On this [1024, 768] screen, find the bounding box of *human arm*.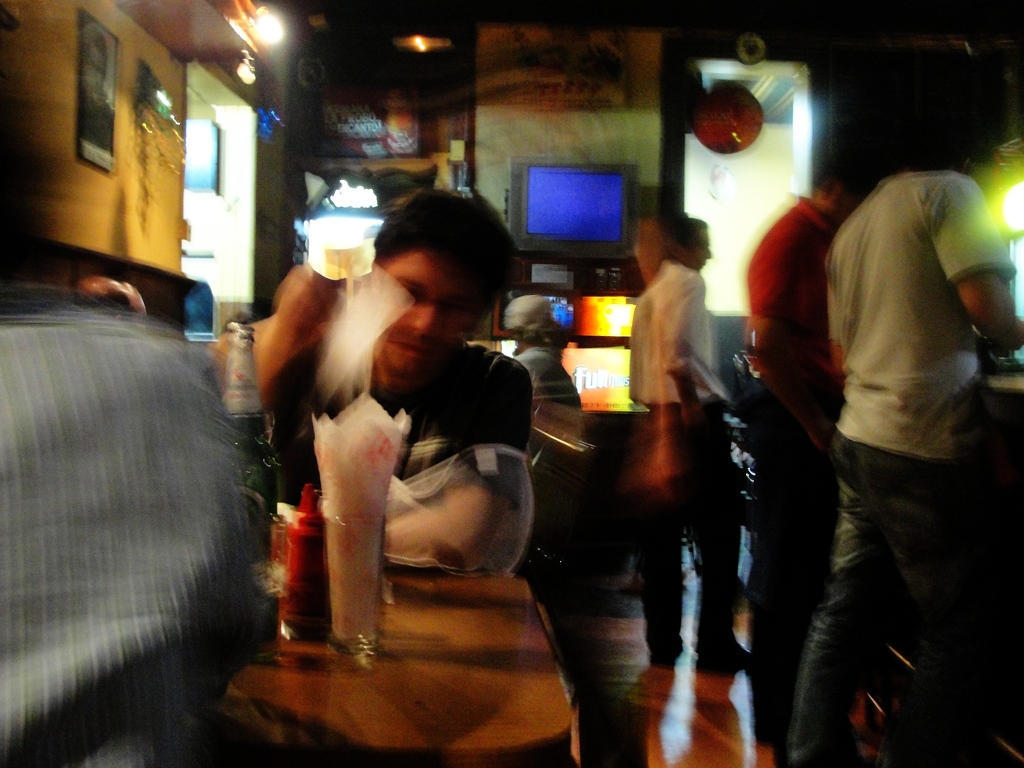
Bounding box: 257:259:341:406.
